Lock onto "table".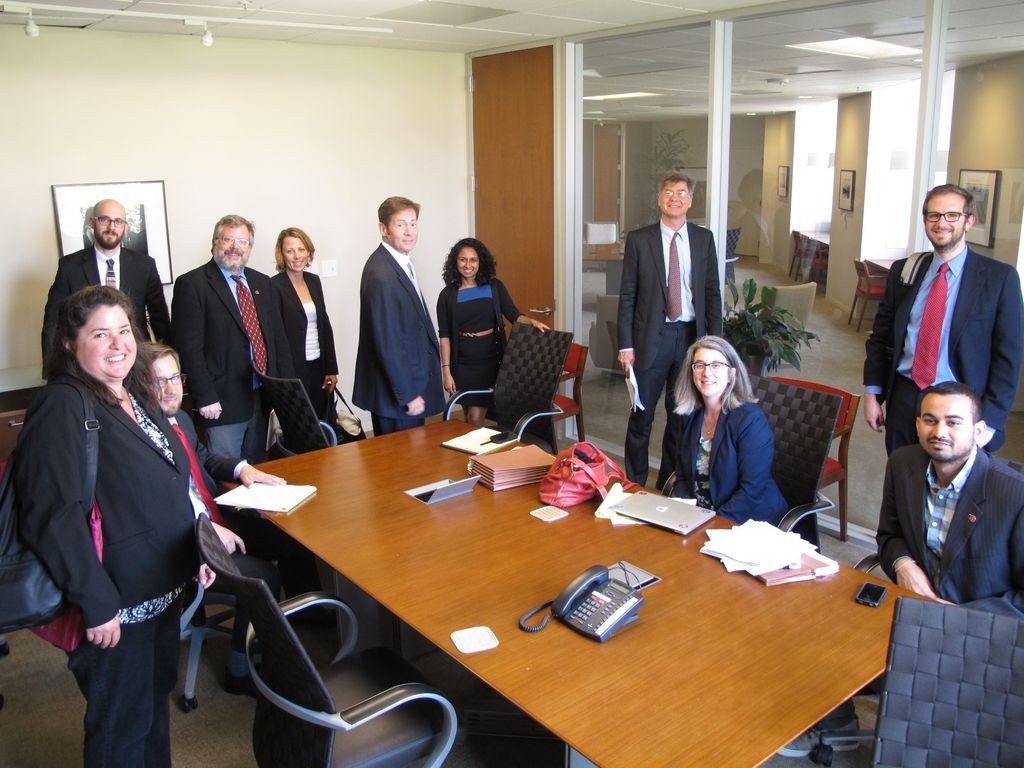
Locked: x1=202 y1=413 x2=901 y2=767.
